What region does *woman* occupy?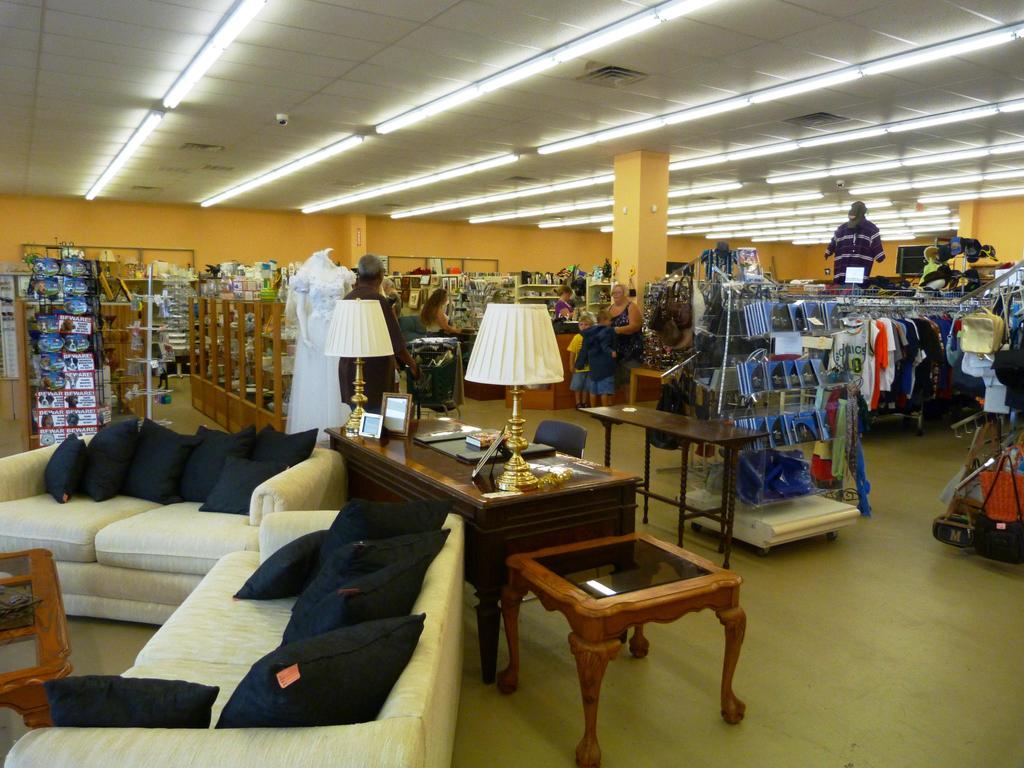
box=[603, 284, 644, 372].
